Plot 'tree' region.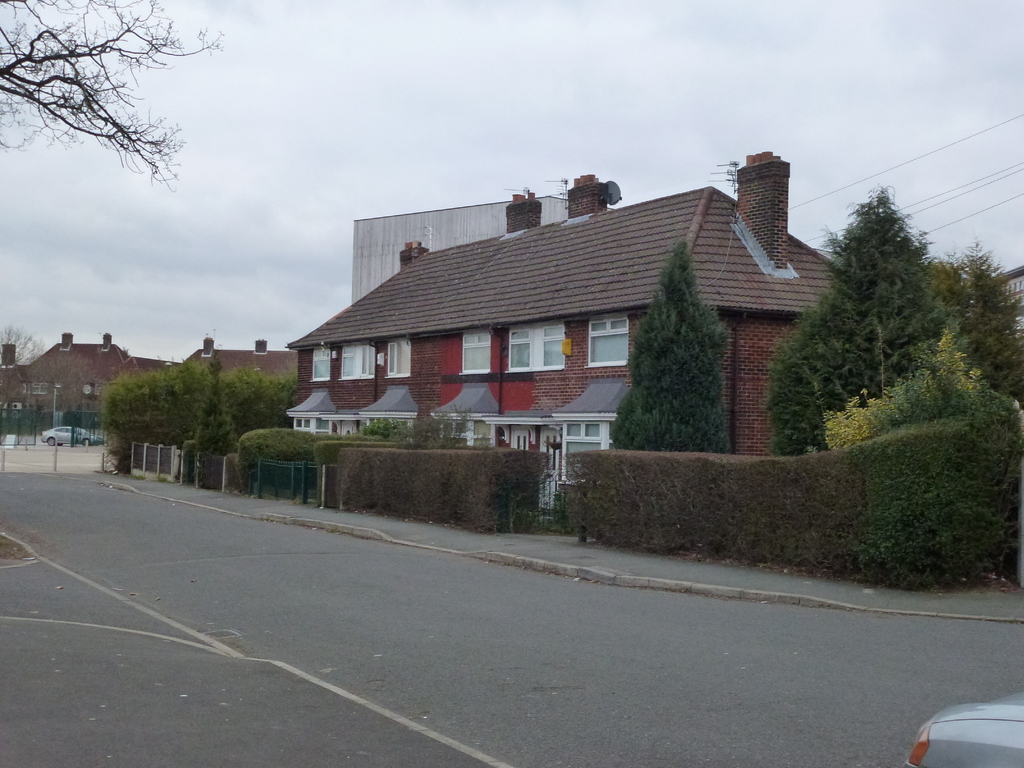
Plotted at [609, 234, 731, 452].
